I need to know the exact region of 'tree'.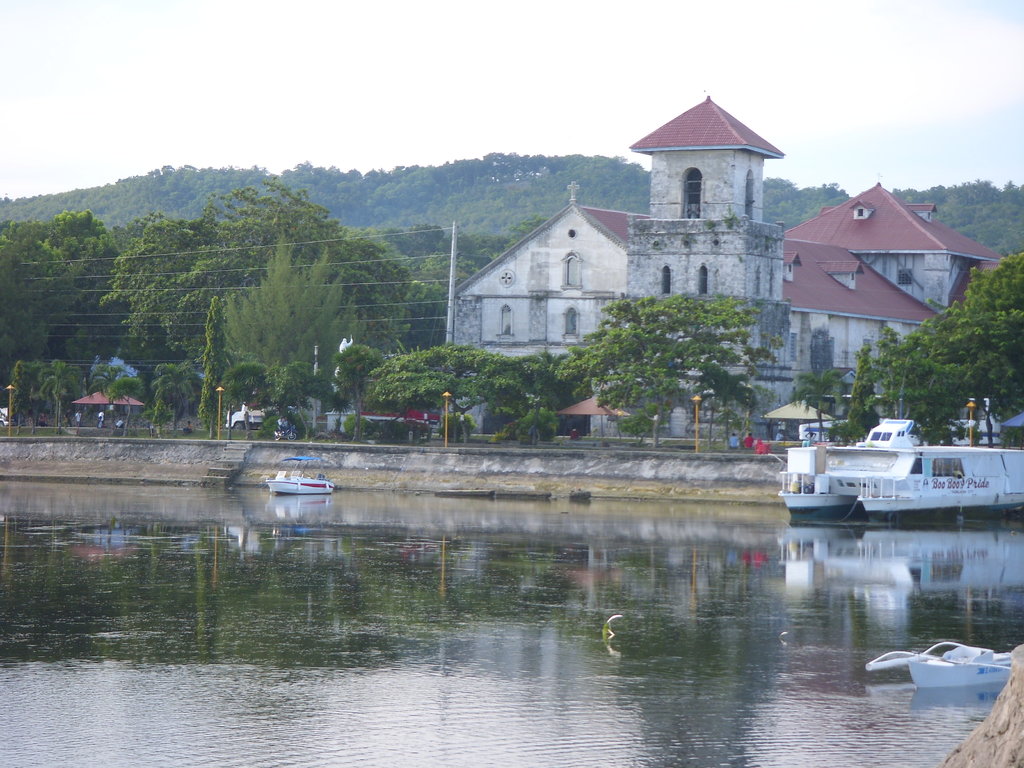
Region: l=0, t=204, r=116, b=364.
